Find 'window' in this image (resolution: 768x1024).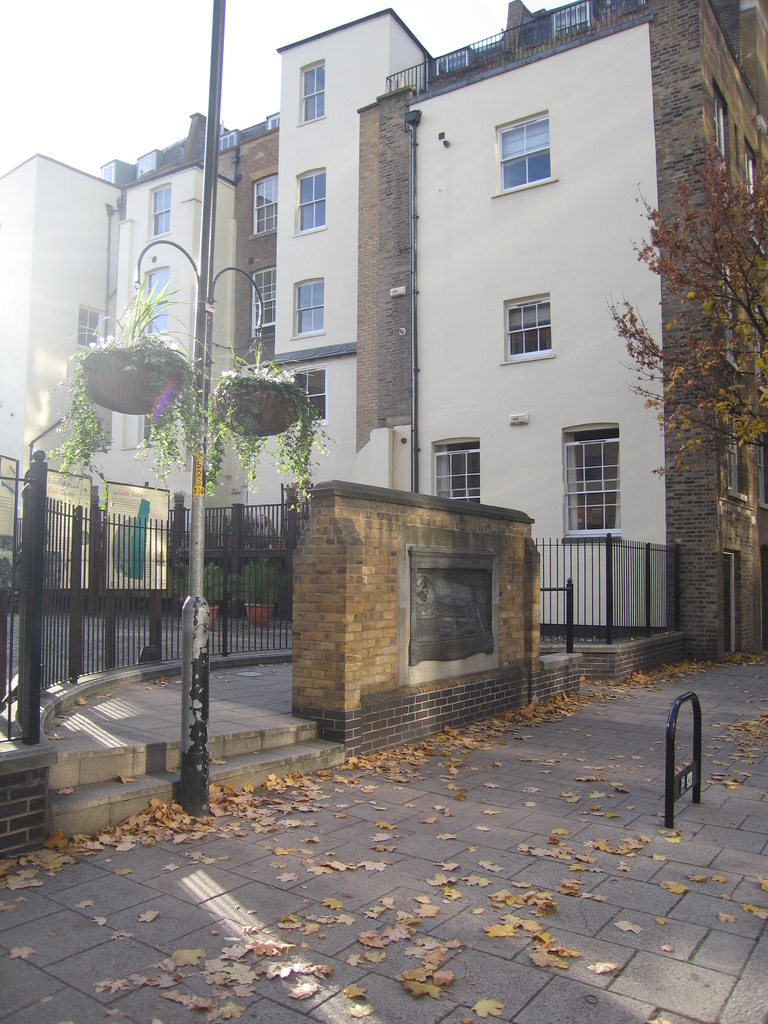
rect(550, 0, 589, 38).
